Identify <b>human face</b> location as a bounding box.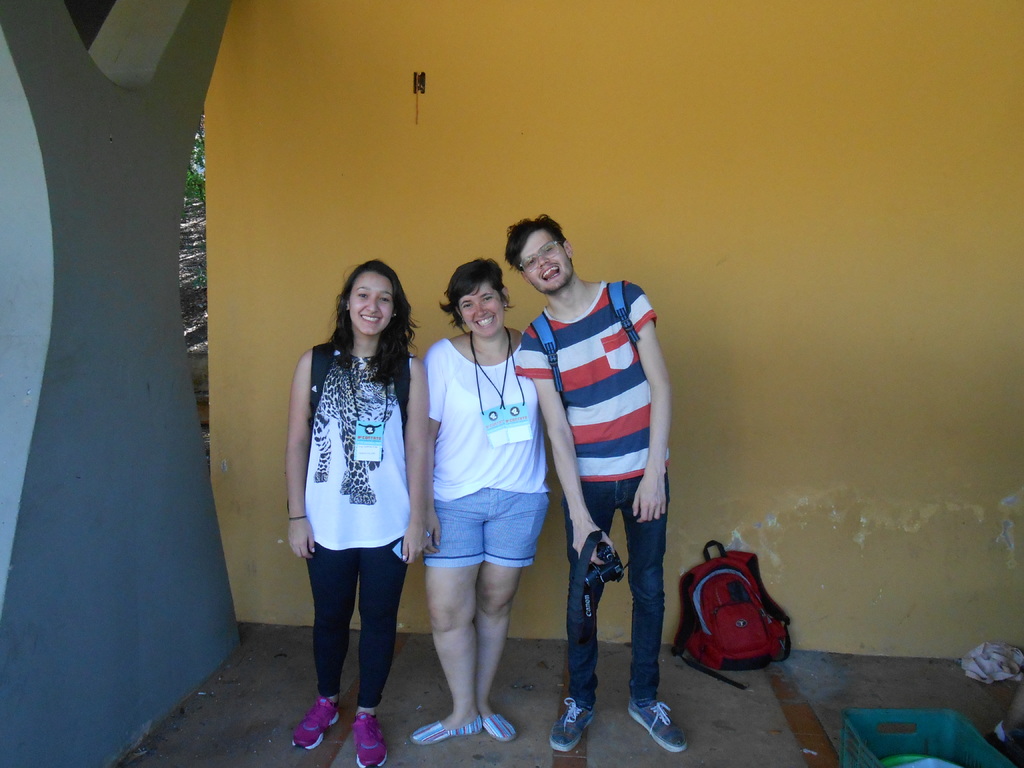
<box>522,230,572,294</box>.
